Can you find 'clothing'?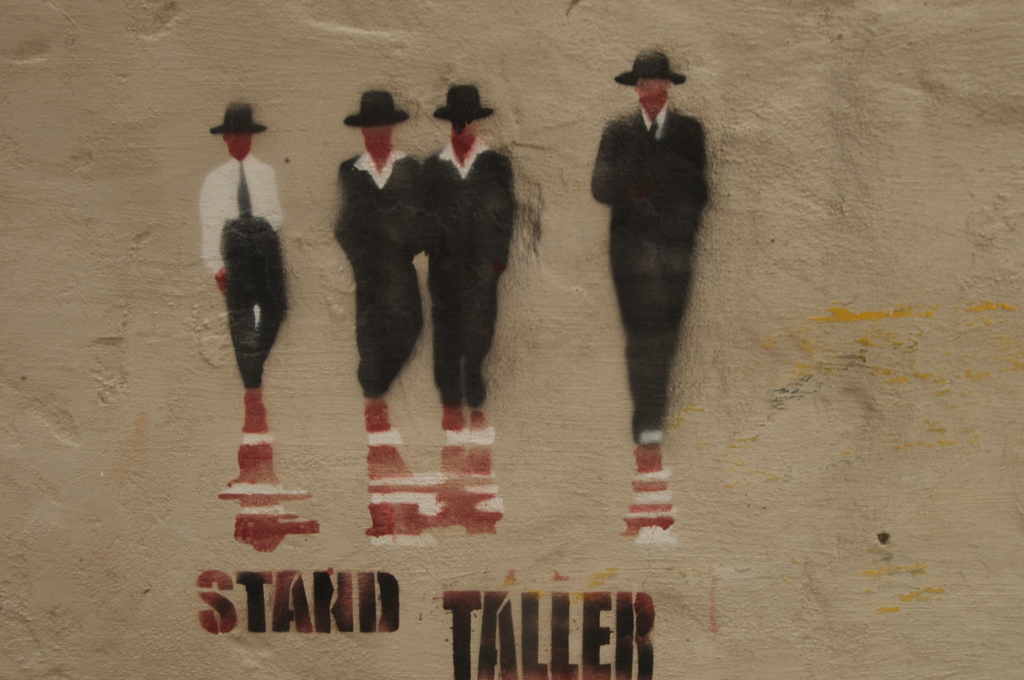
Yes, bounding box: (214,102,291,135).
